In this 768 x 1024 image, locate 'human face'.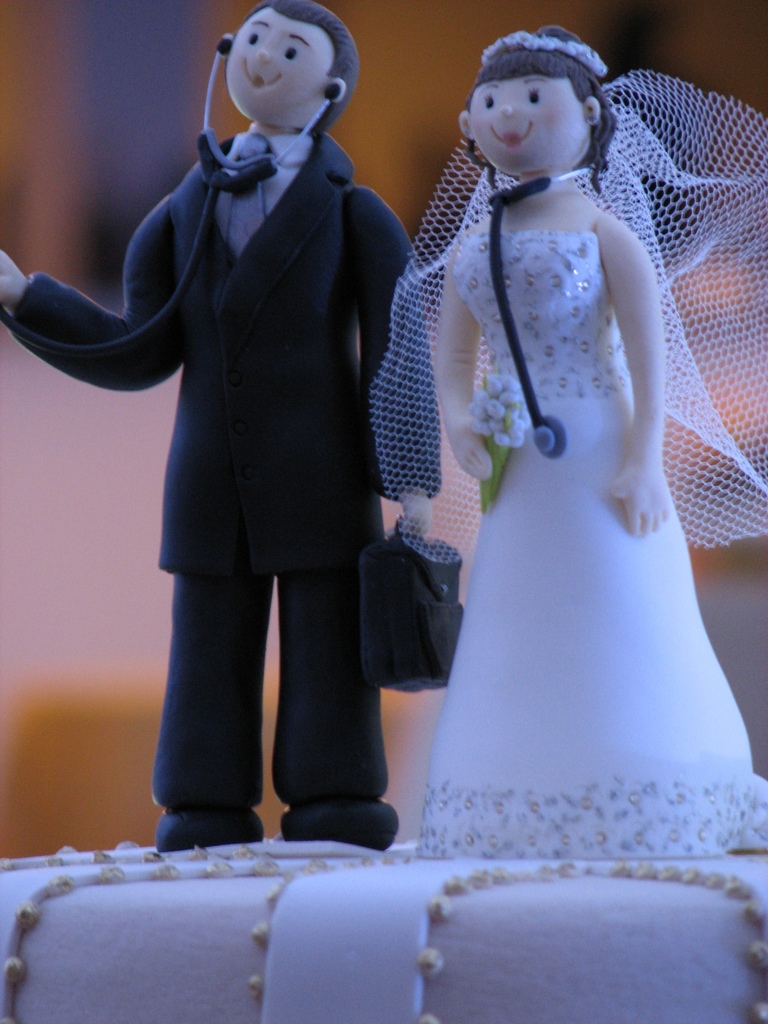
Bounding box: x1=465, y1=80, x2=584, y2=171.
